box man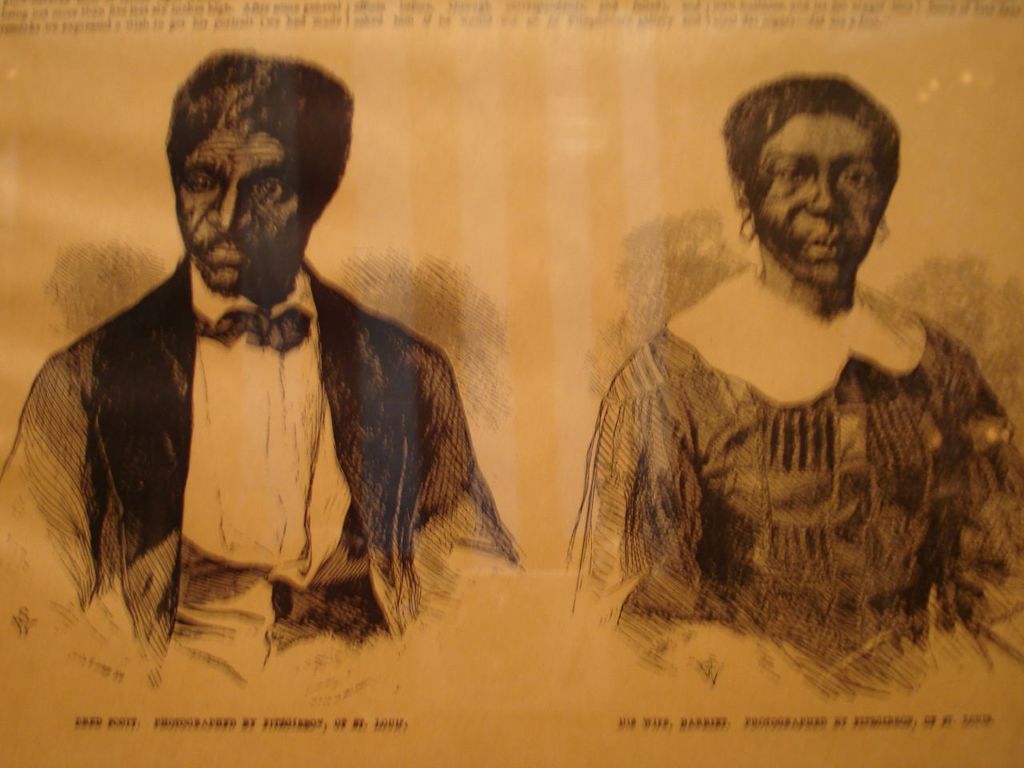
[11,109,521,685]
